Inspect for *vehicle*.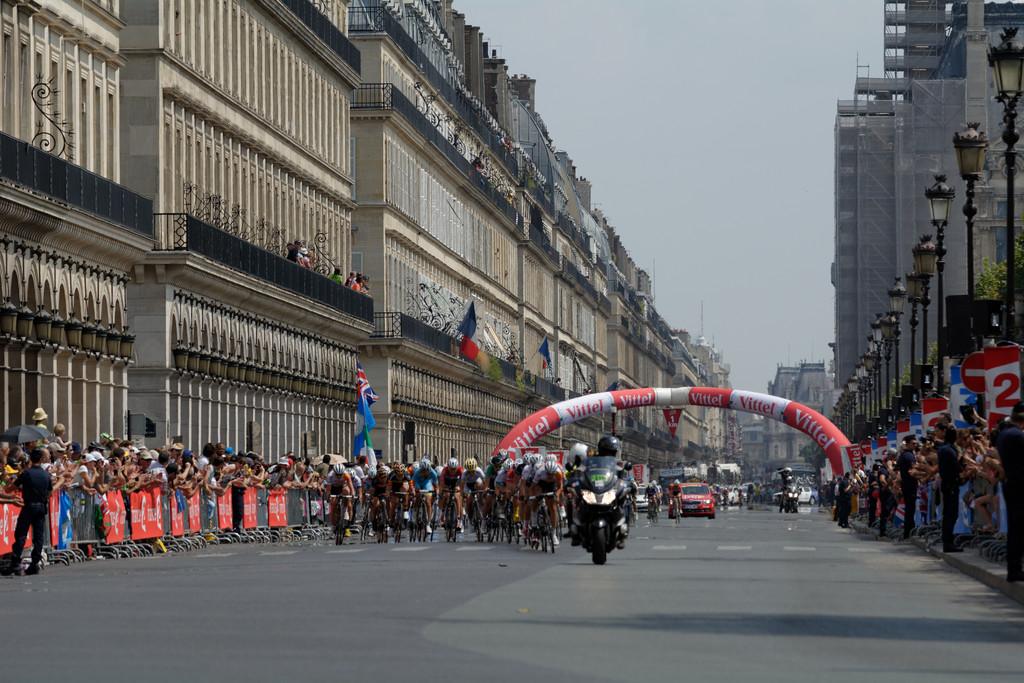
Inspection: [x1=799, y1=484, x2=820, y2=504].
